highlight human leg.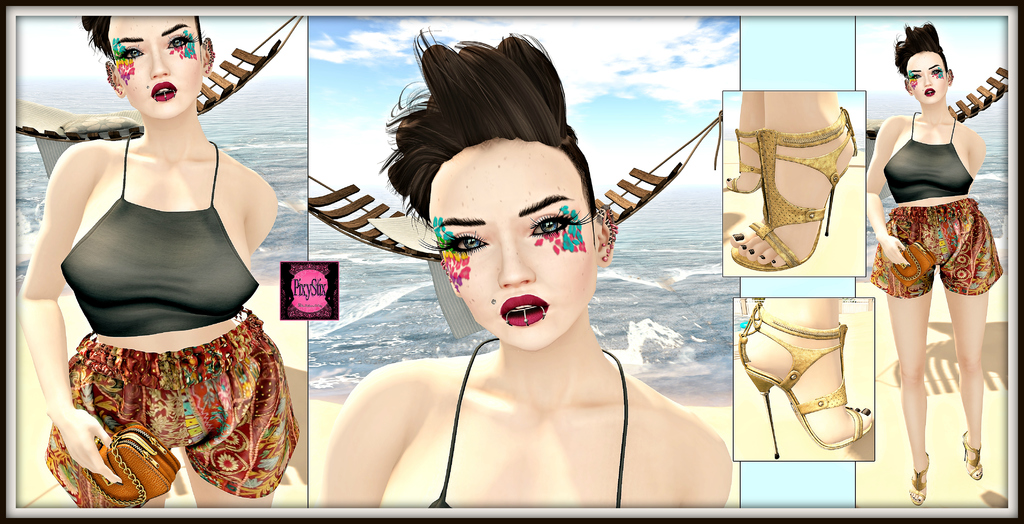
Highlighted region: 80:361:165:505.
